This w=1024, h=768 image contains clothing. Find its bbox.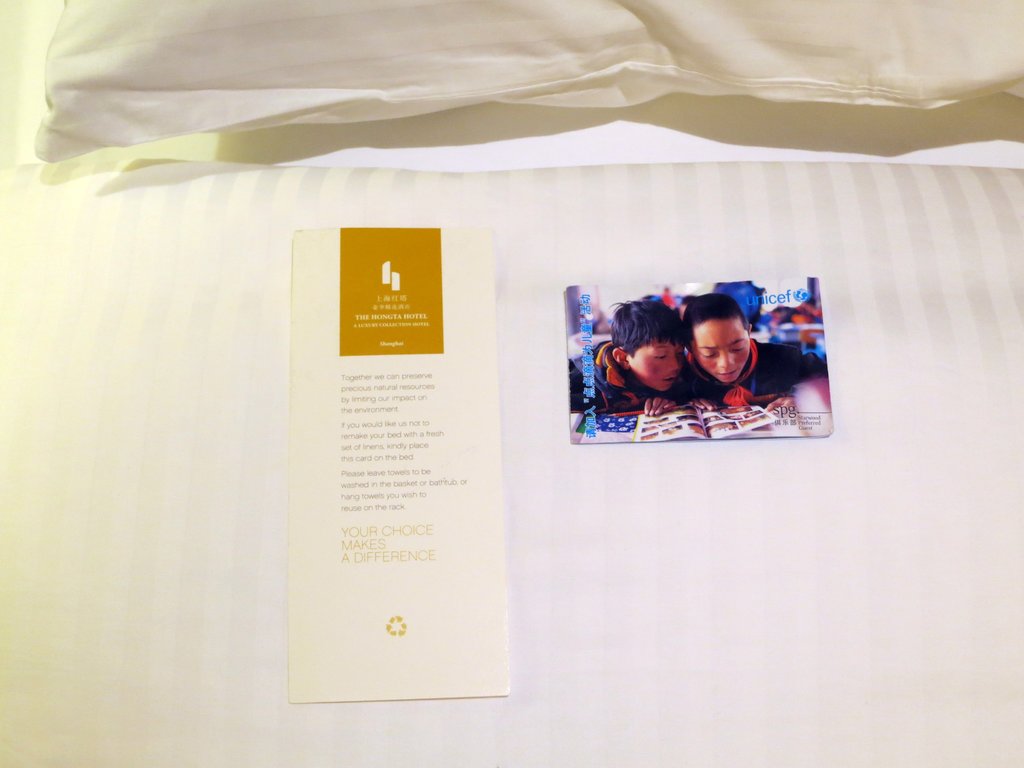
x1=571 y1=342 x2=710 y2=410.
